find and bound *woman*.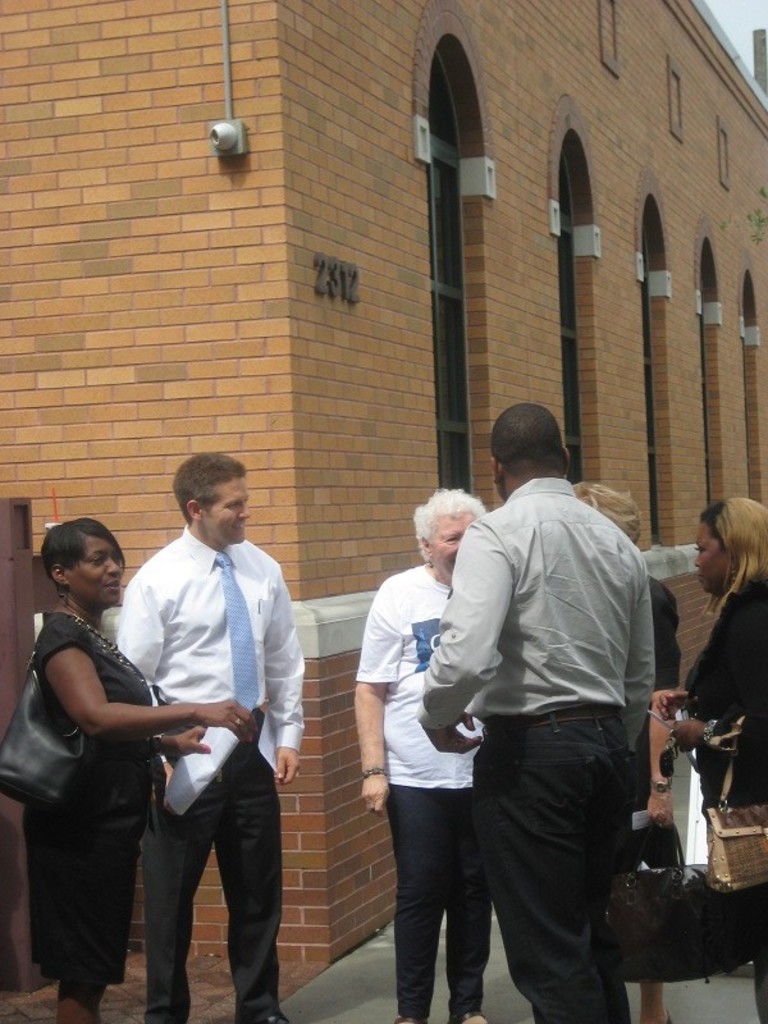
Bound: 19/516/255/1023.
